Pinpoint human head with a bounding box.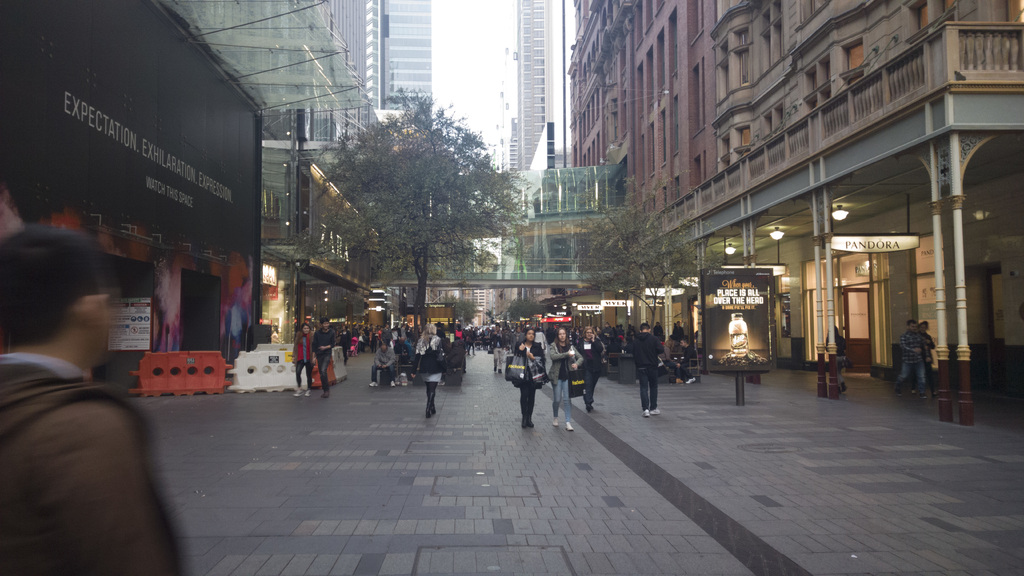
box(301, 320, 312, 335).
